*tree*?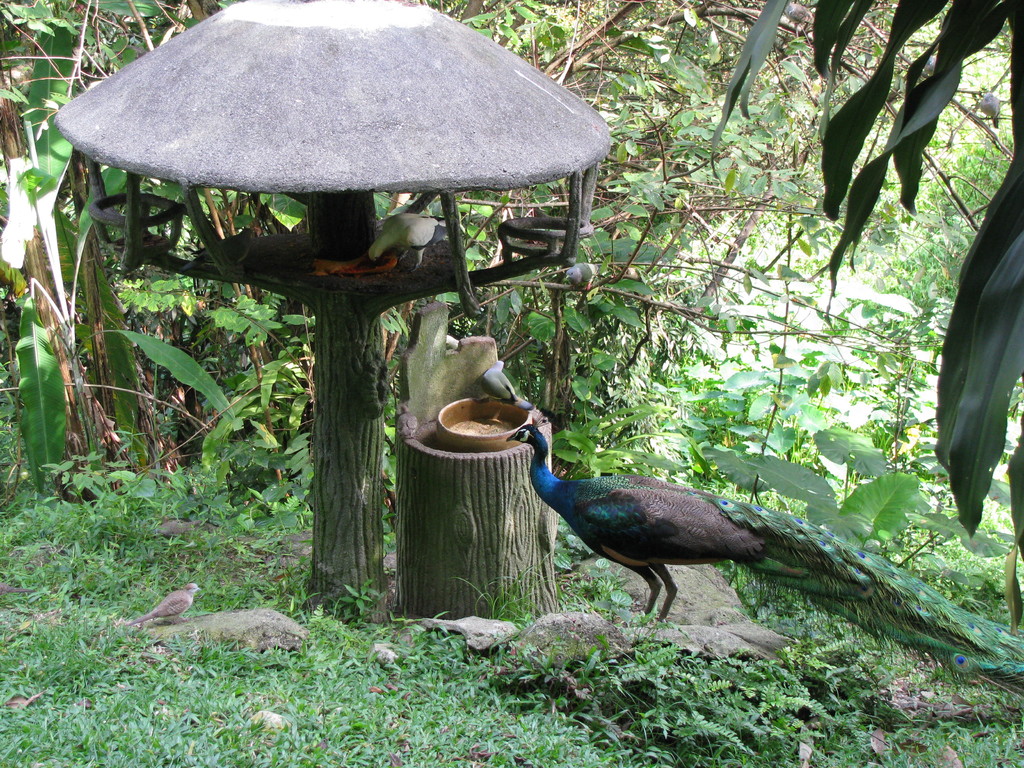
[0, 0, 1010, 500]
